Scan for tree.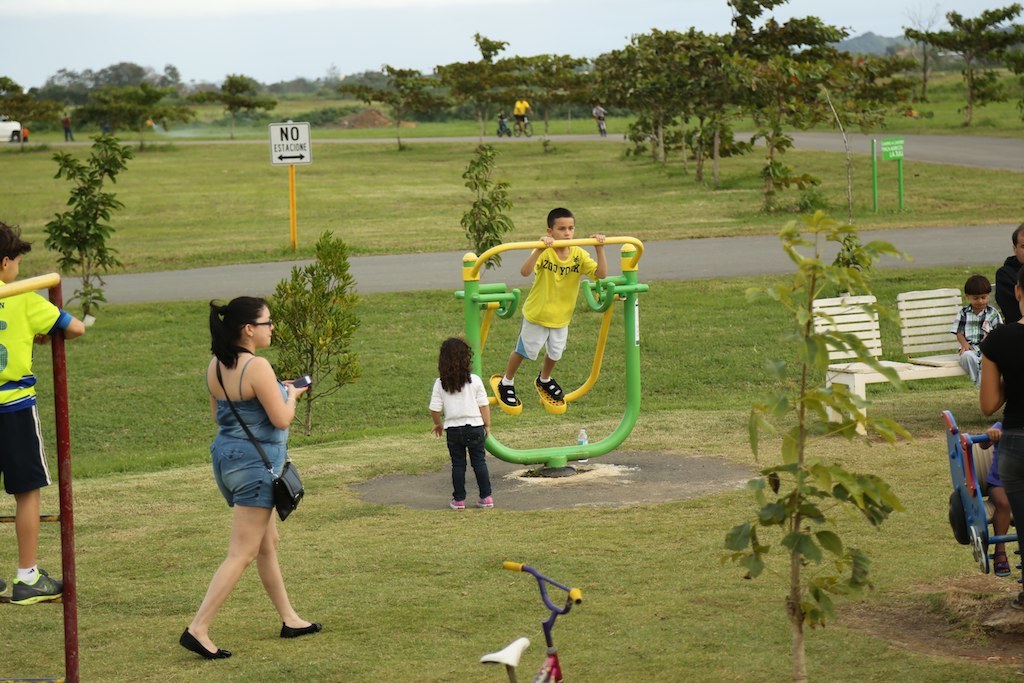
Scan result: locate(907, 0, 954, 105).
